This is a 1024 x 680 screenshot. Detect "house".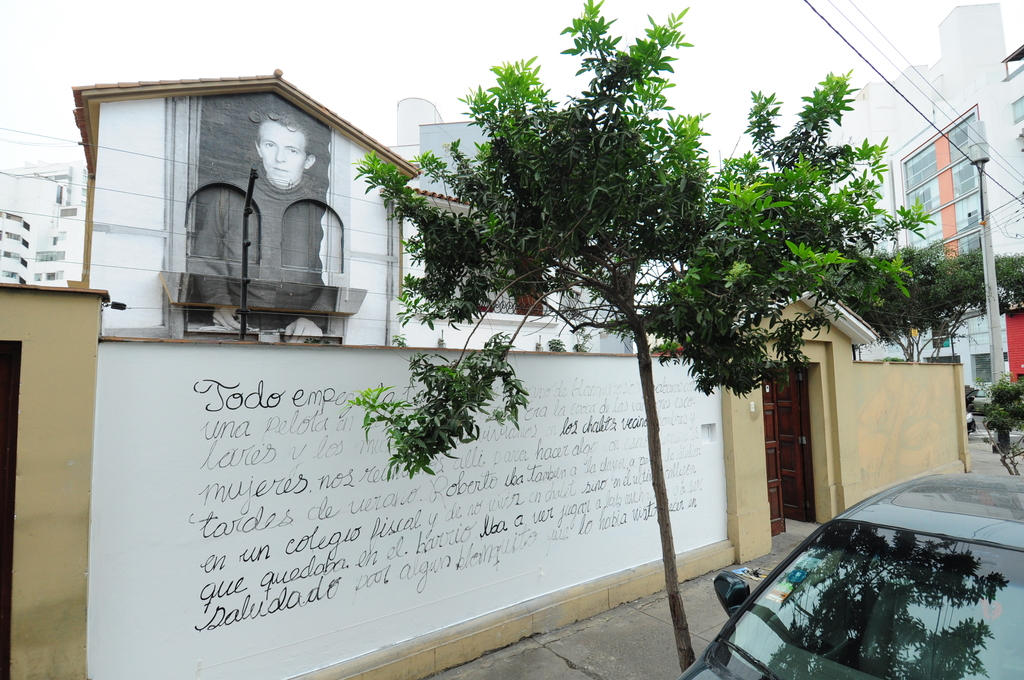
{"x1": 0, "y1": 152, "x2": 86, "y2": 291}.
